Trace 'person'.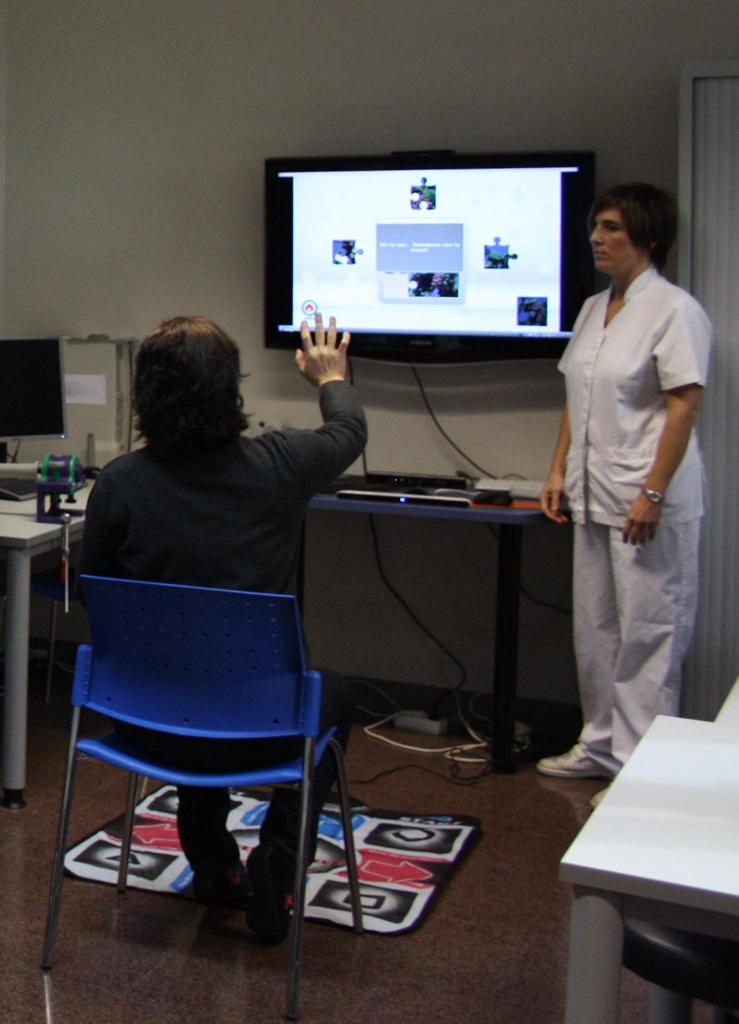
Traced to [x1=535, y1=180, x2=715, y2=806].
